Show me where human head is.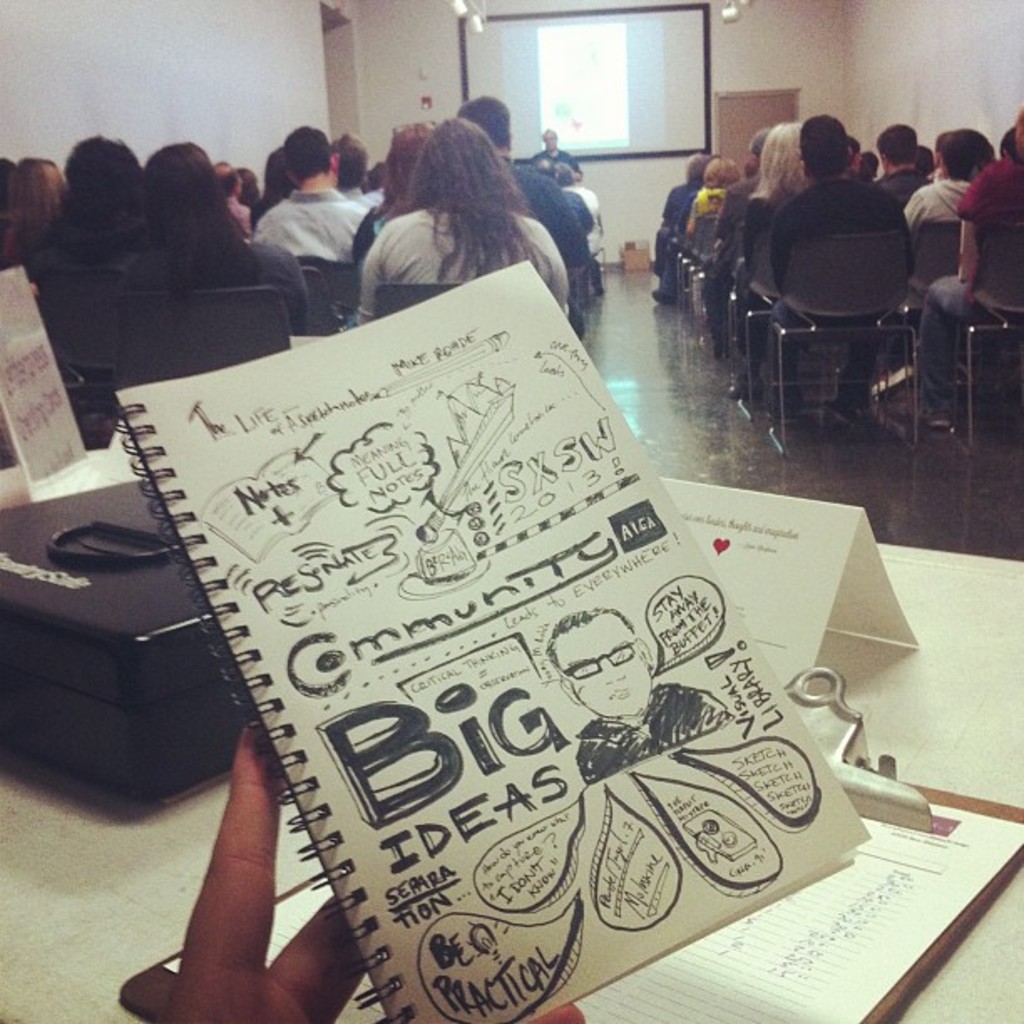
human head is at detection(284, 127, 341, 186).
